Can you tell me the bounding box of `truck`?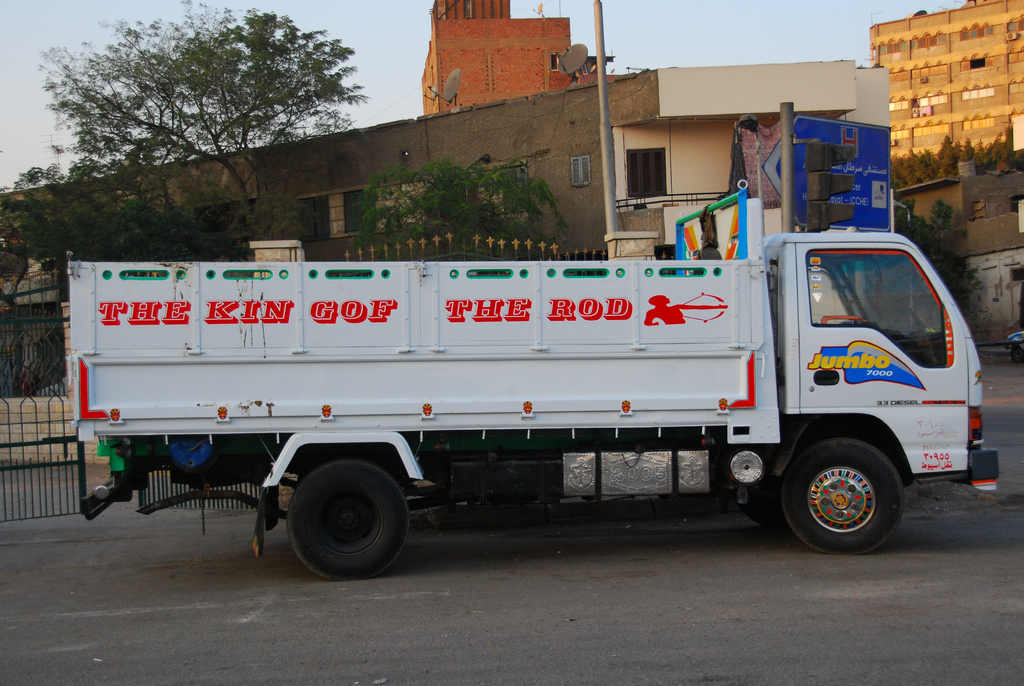
(left=51, top=199, right=977, bottom=583).
